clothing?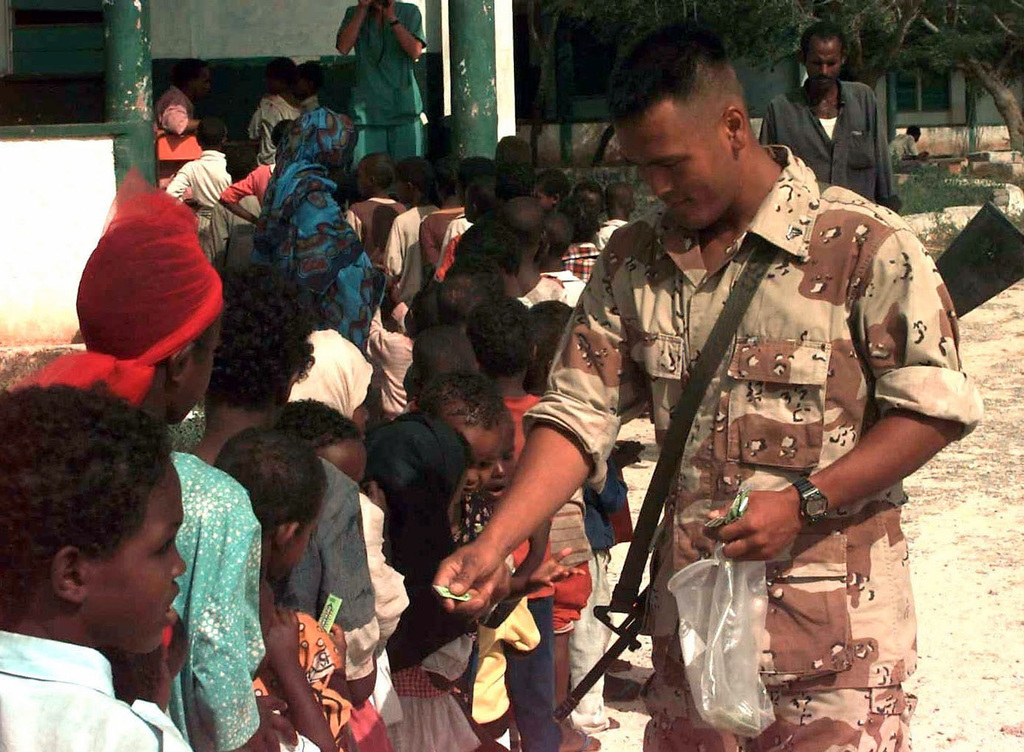
<region>333, 0, 427, 168</region>
